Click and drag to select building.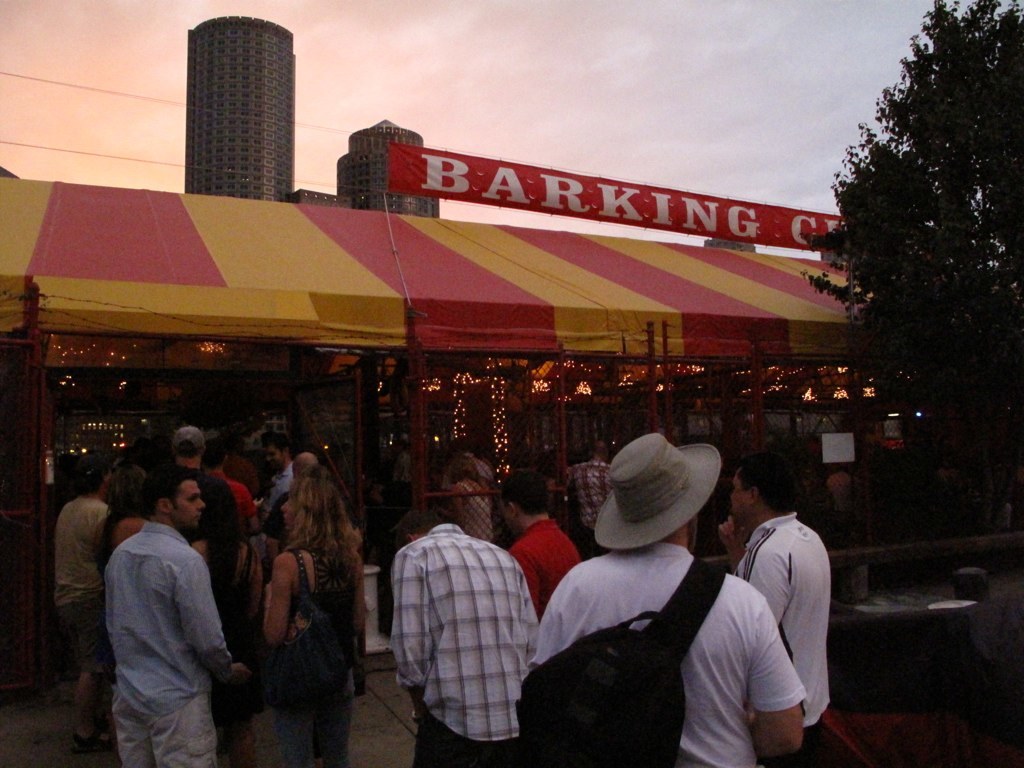
Selection: rect(0, 166, 947, 679).
